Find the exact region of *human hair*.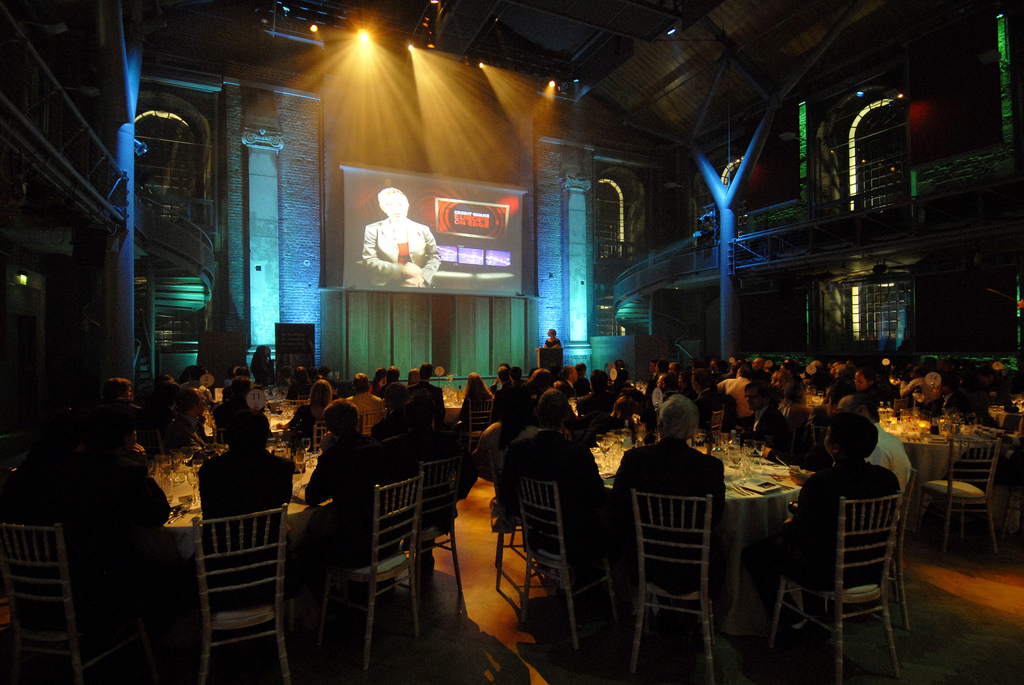
Exact region: 248:345:273:376.
